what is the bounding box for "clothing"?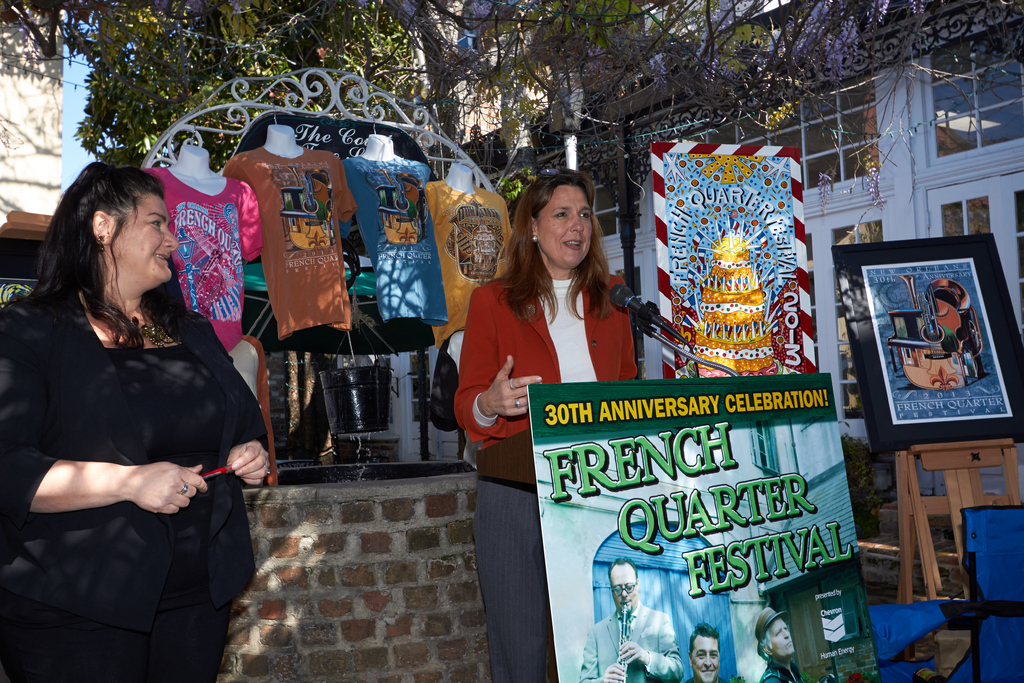
(left=224, top=331, right=276, bottom=493).
